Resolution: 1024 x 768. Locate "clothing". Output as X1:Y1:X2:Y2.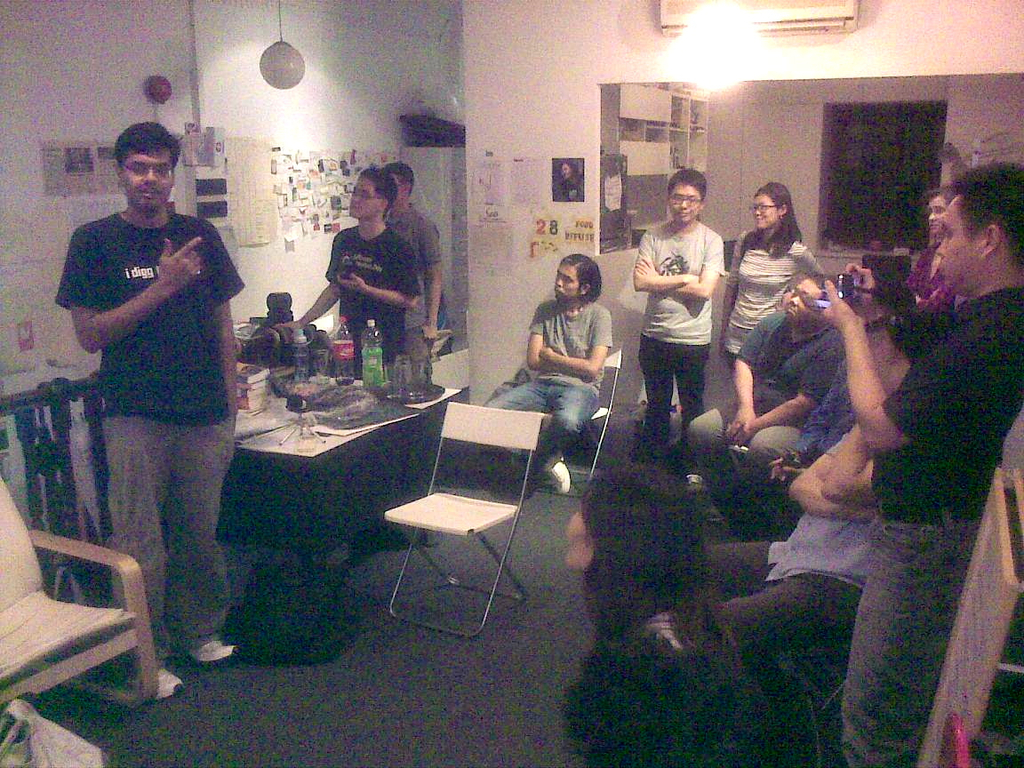
678:309:850:510.
